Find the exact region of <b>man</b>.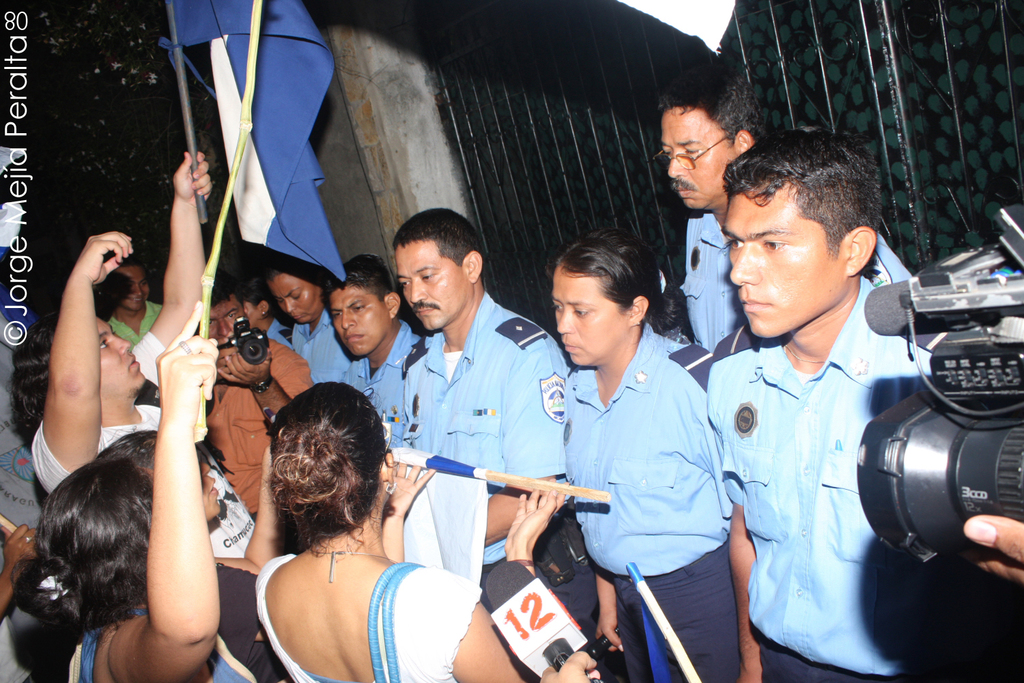
Exact region: bbox=(386, 211, 601, 652).
